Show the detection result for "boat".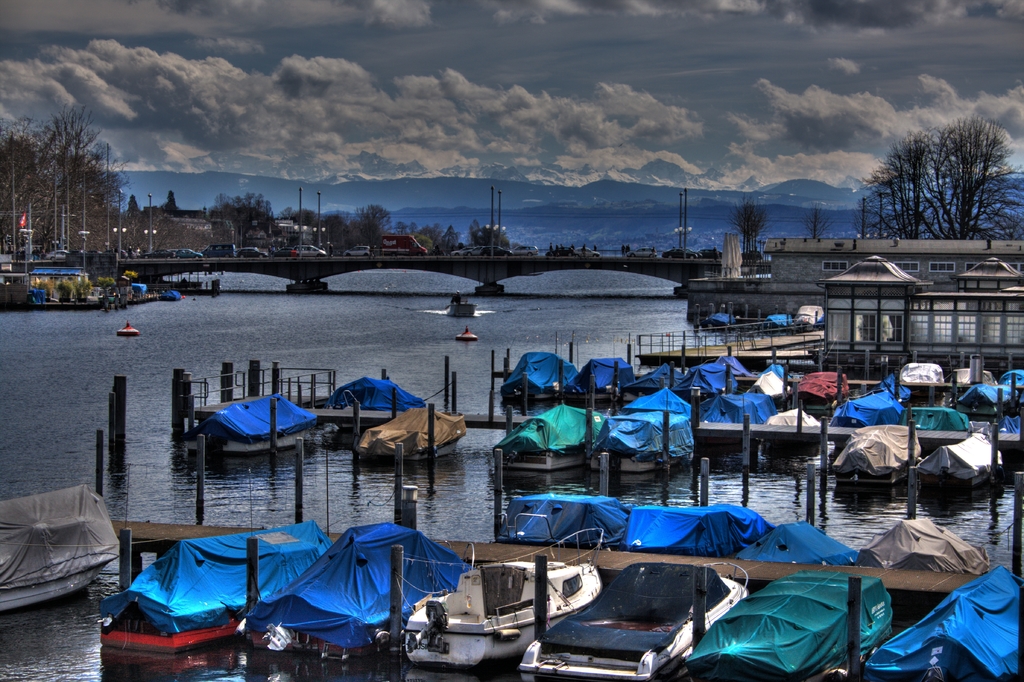
(x1=795, y1=368, x2=847, y2=403).
